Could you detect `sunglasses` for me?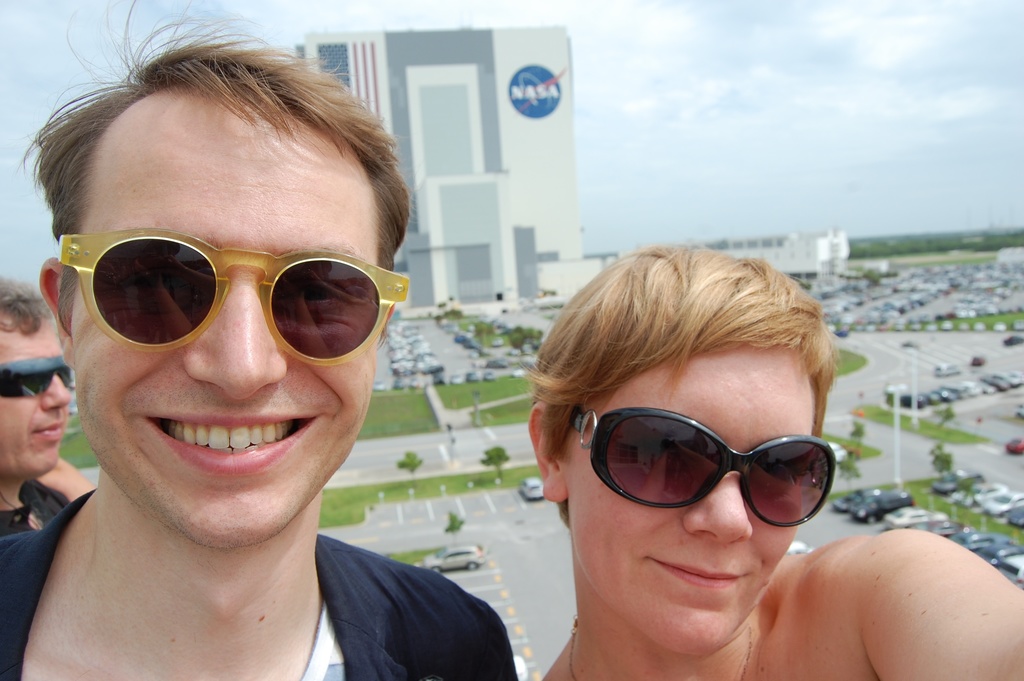
Detection result: crop(569, 407, 835, 529).
